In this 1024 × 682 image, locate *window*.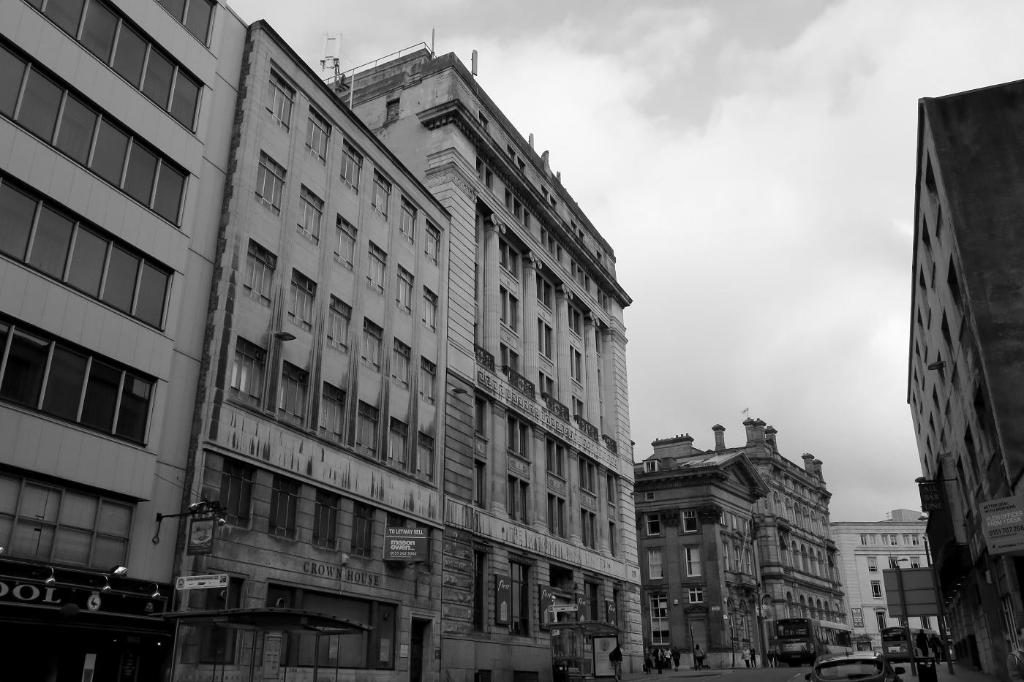
Bounding box: bbox(609, 518, 618, 559).
